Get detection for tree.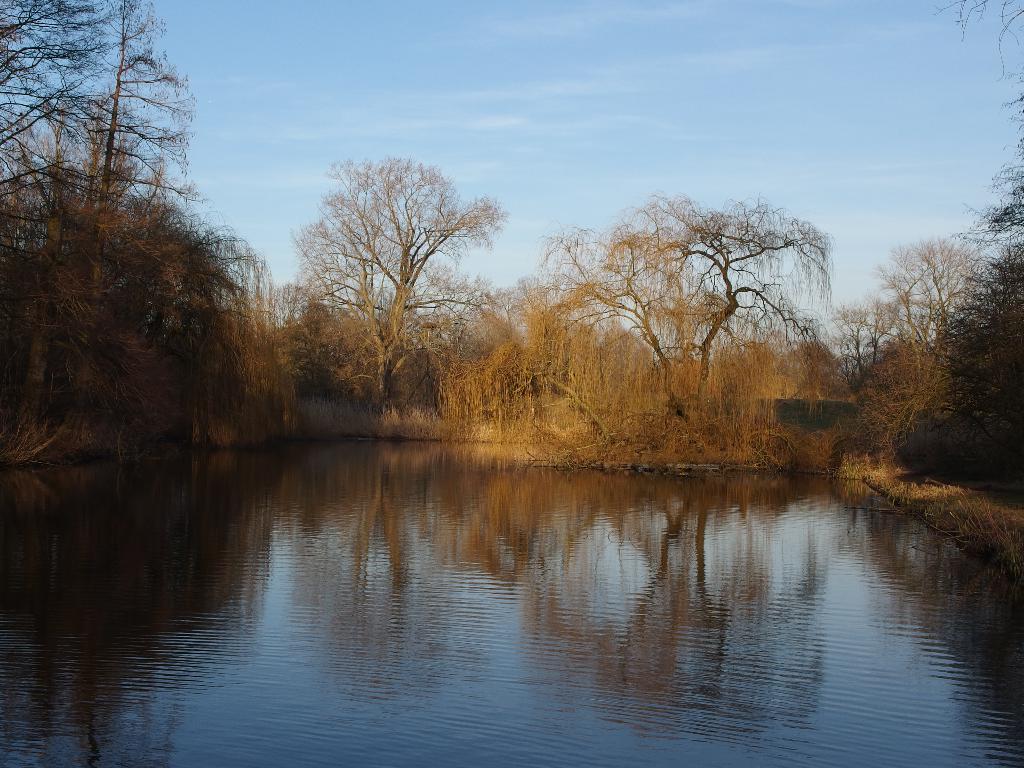
Detection: bbox=(903, 77, 1023, 500).
